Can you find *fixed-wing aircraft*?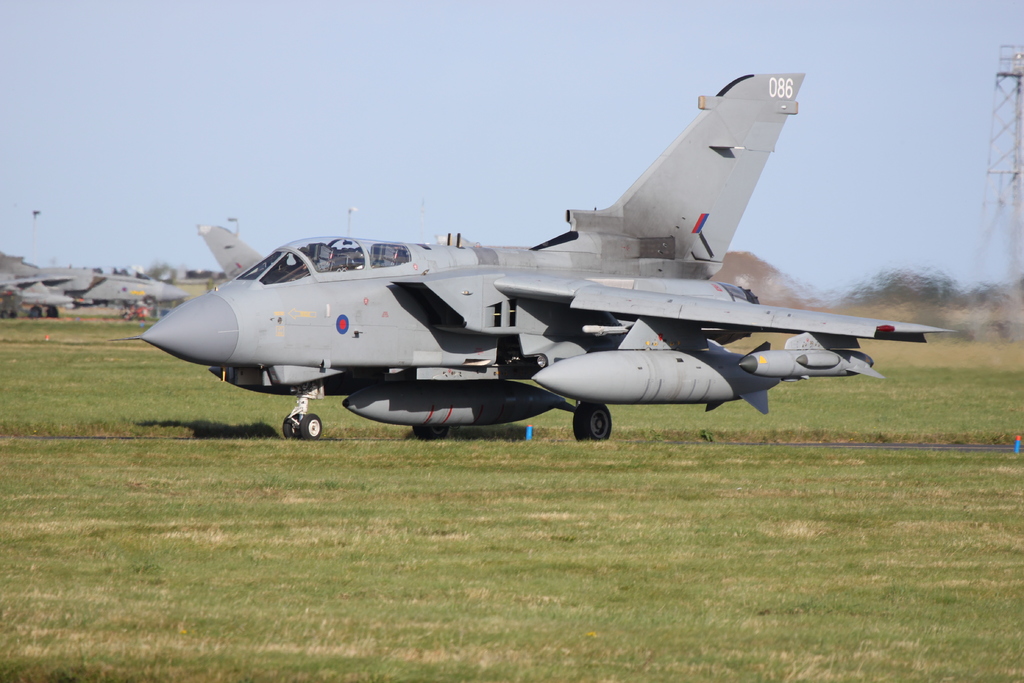
Yes, bounding box: 0:257:73:318.
